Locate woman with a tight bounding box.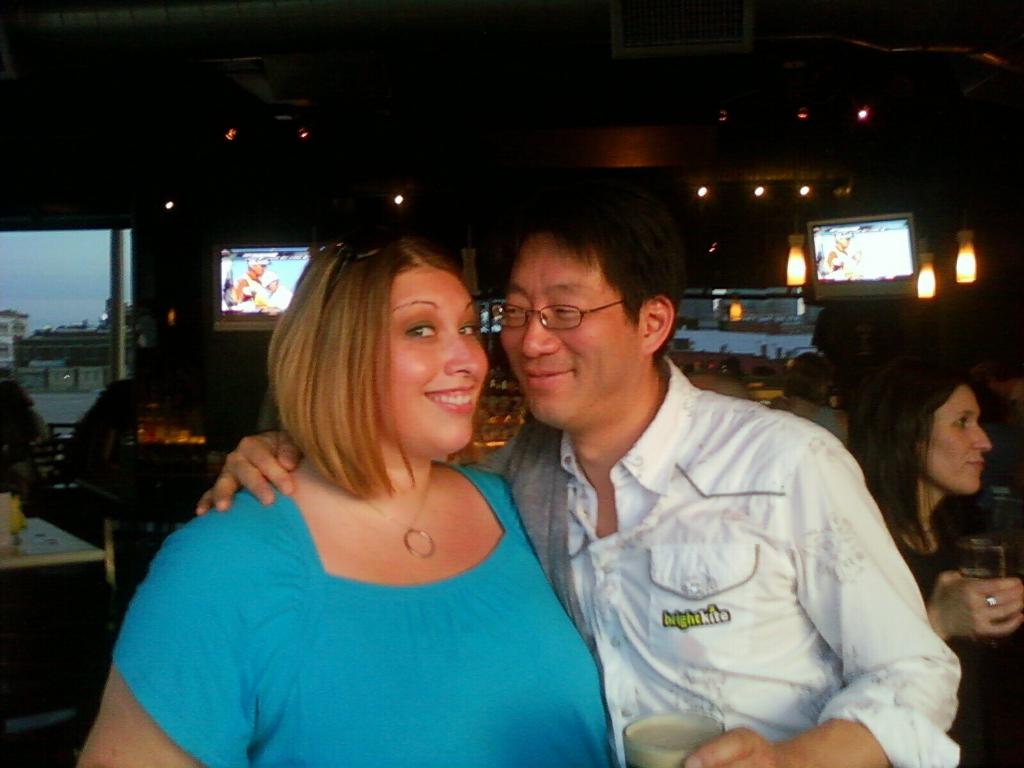
(834,356,1023,767).
